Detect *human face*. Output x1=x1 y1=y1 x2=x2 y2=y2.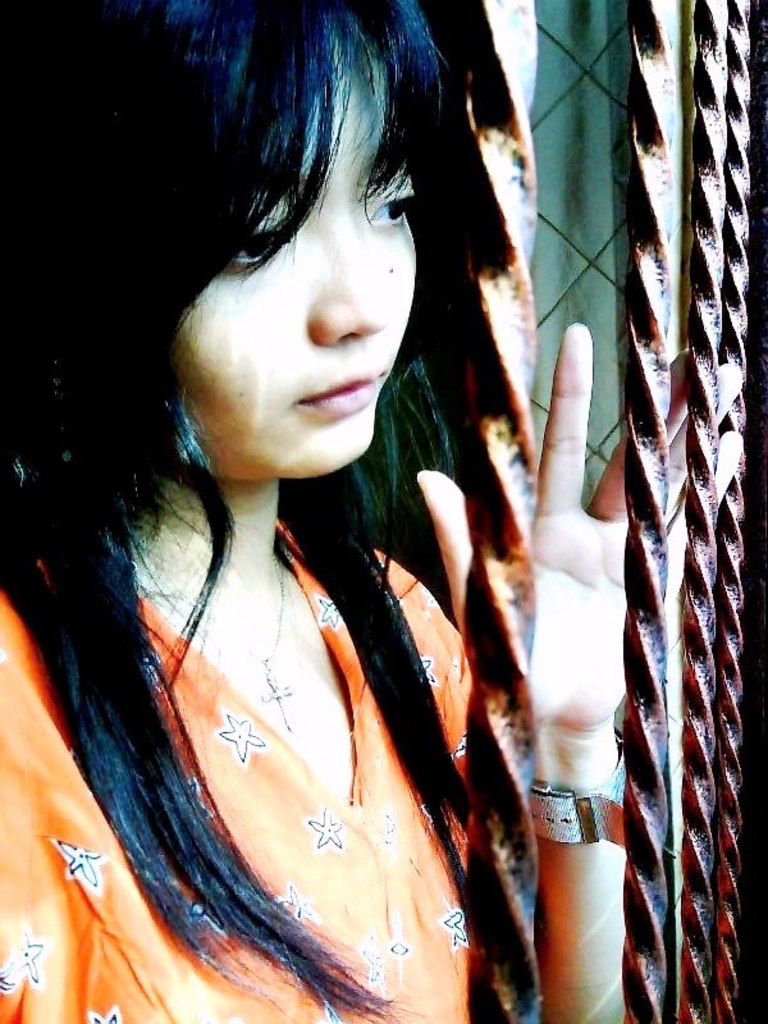
x1=186 y1=83 x2=444 y2=486.
